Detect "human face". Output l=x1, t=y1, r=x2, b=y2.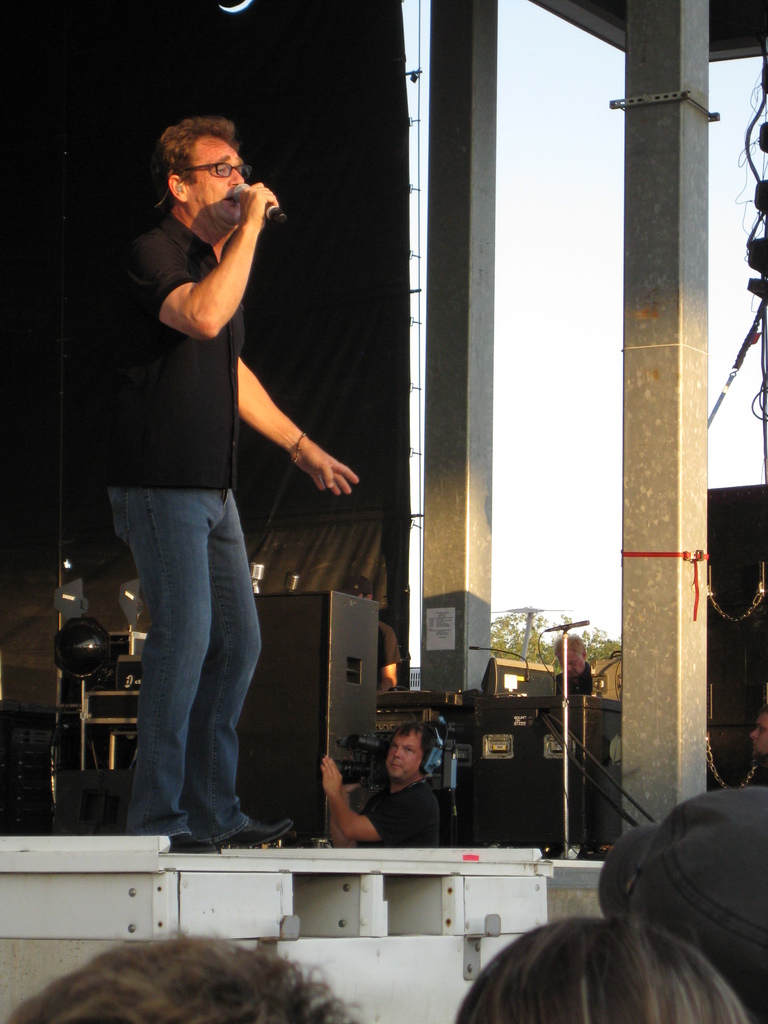
l=184, t=138, r=250, b=237.
